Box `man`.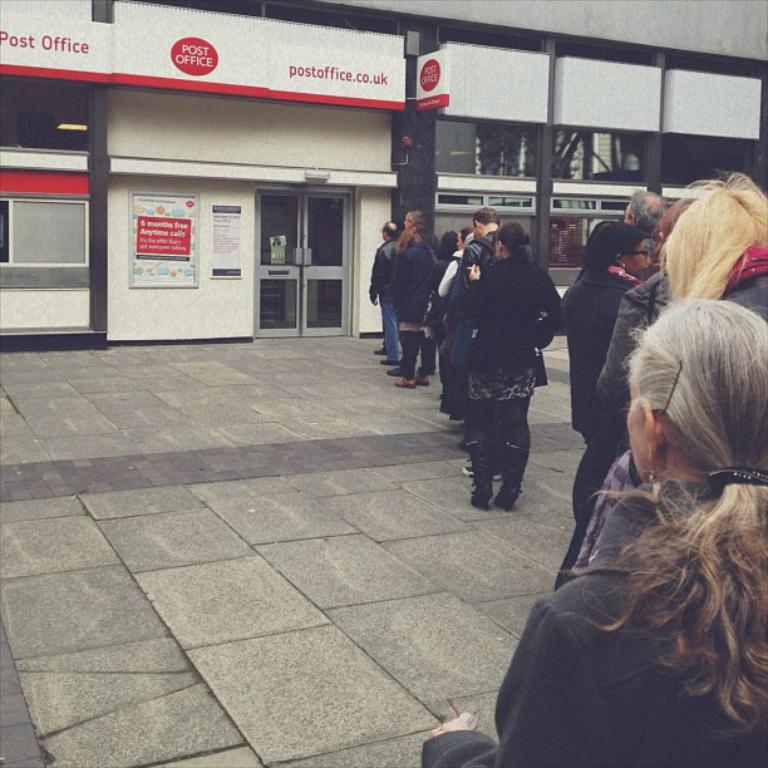
crop(364, 215, 407, 365).
